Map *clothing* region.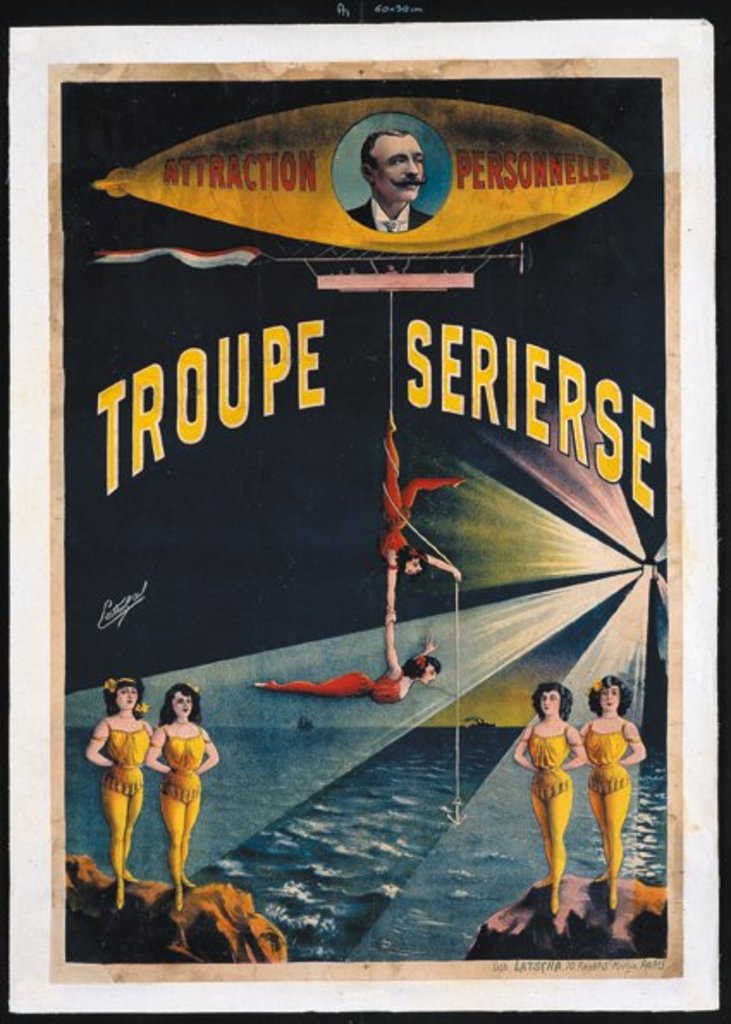
Mapped to l=523, t=721, r=583, b=878.
